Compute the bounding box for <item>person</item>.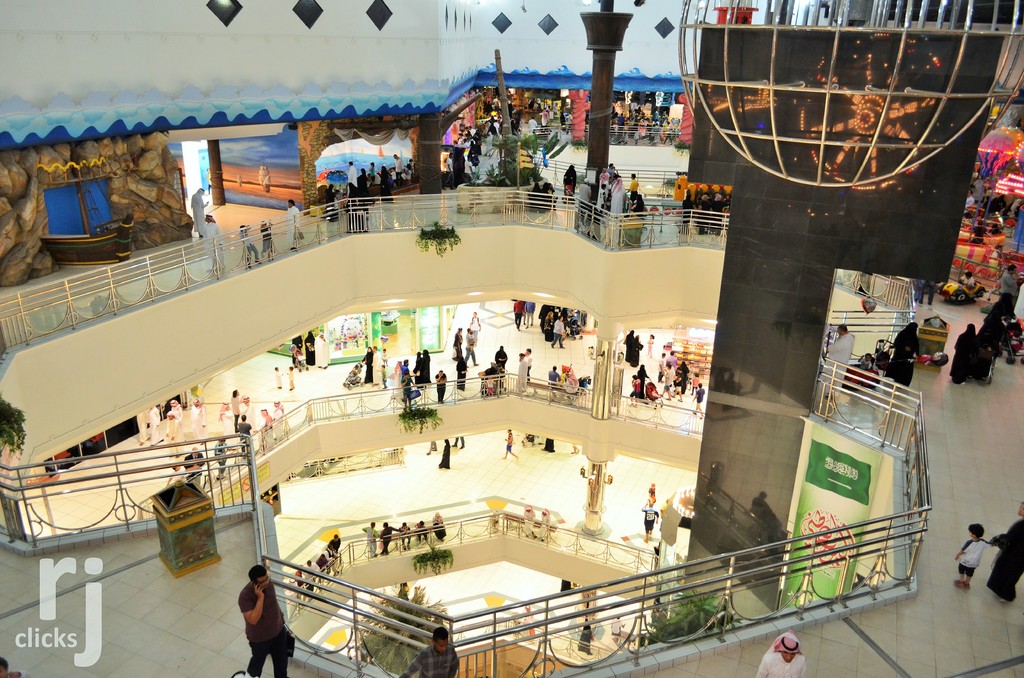
519, 501, 536, 542.
